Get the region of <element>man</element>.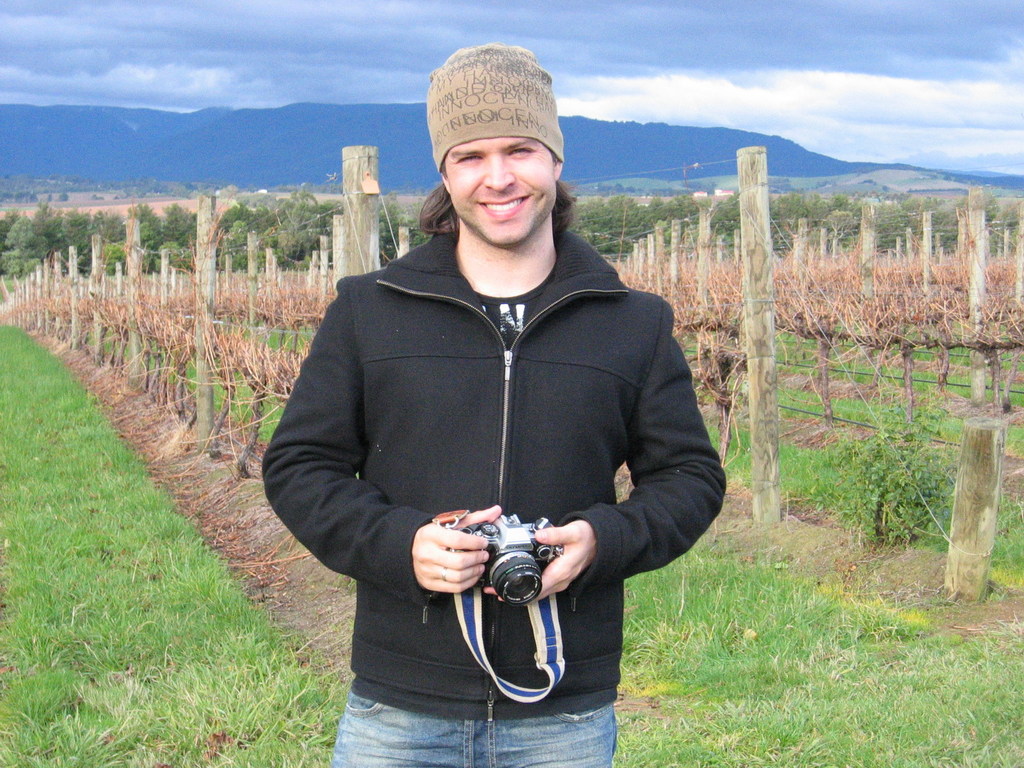
l=216, t=91, r=732, b=744.
